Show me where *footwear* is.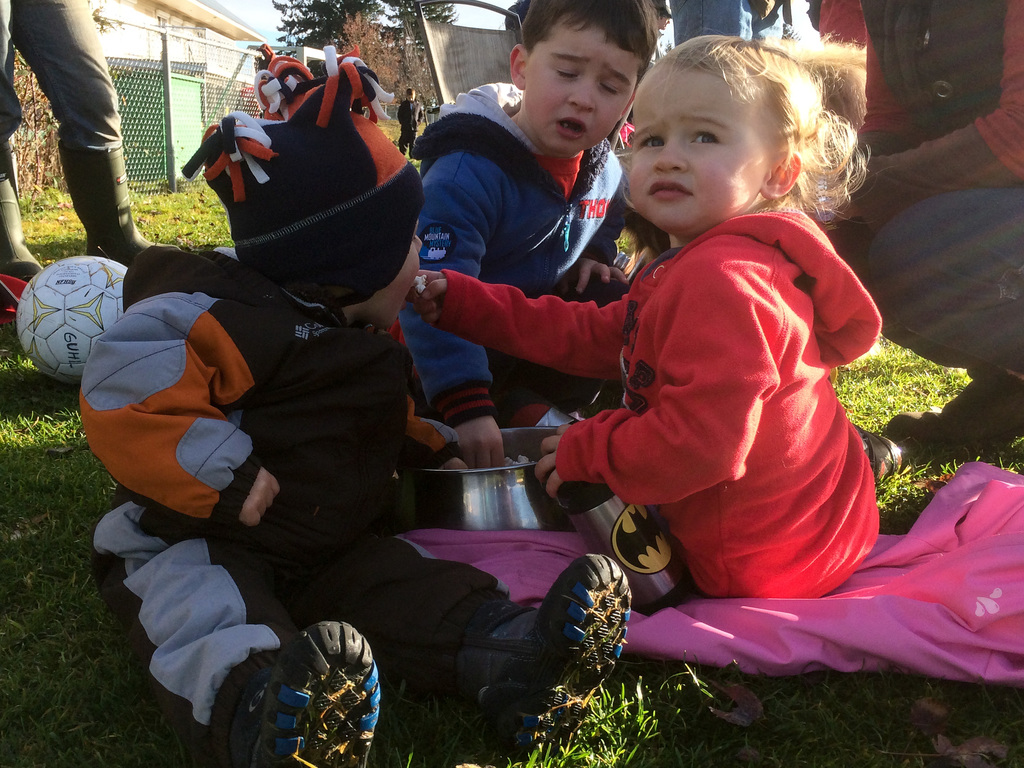
*footwear* is at select_region(452, 552, 635, 764).
